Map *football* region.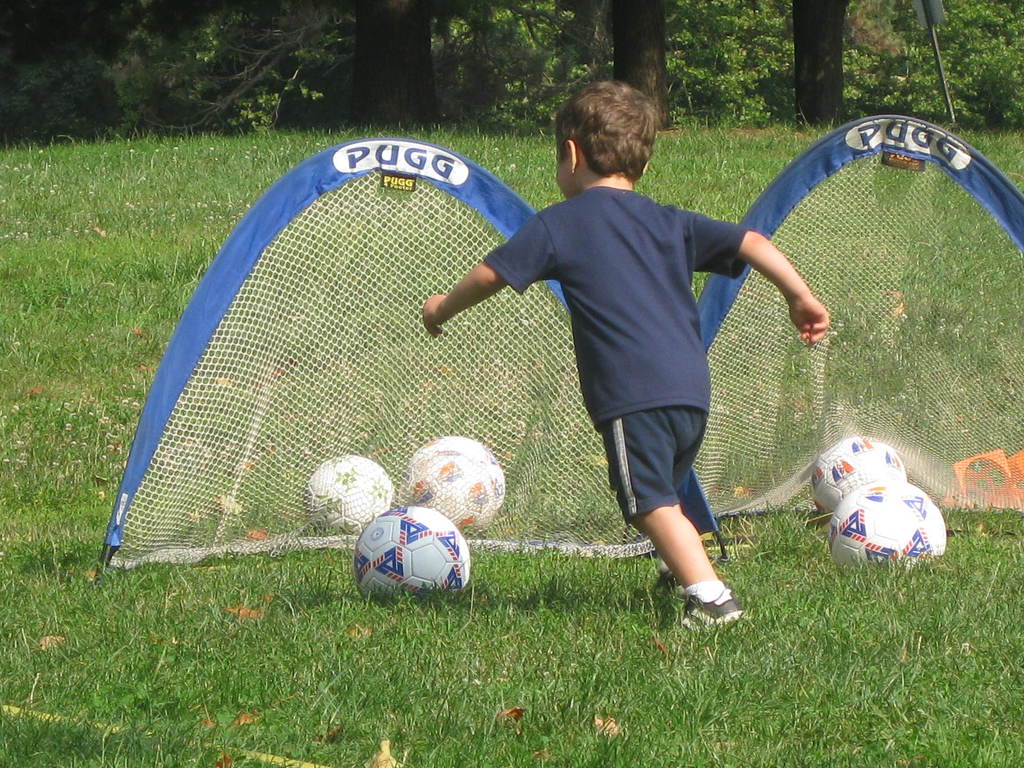
Mapped to [x1=810, y1=437, x2=914, y2=515].
